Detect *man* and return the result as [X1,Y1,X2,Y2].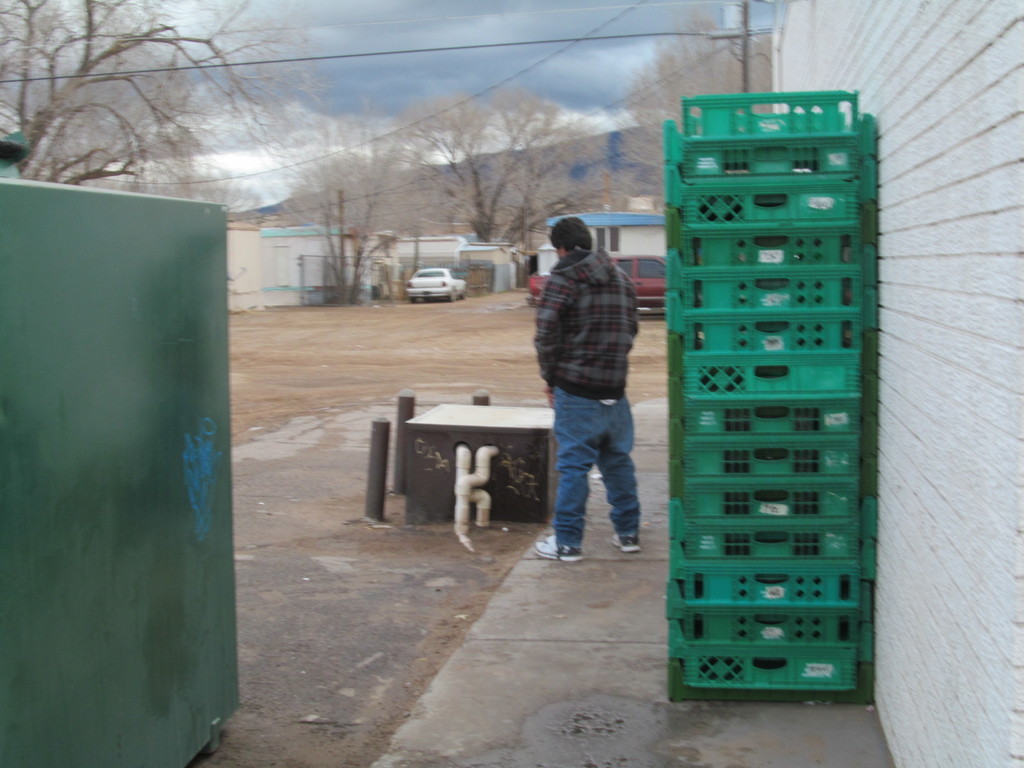
[531,216,664,576].
